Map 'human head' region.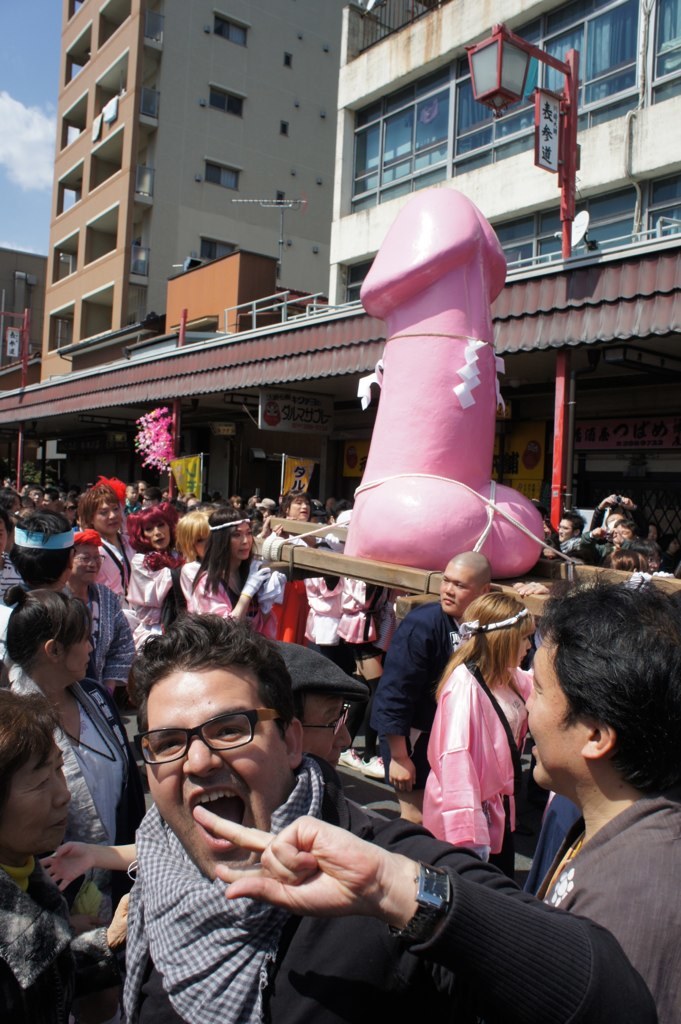
Mapped to pyautogui.locateOnScreen(3, 586, 94, 684).
